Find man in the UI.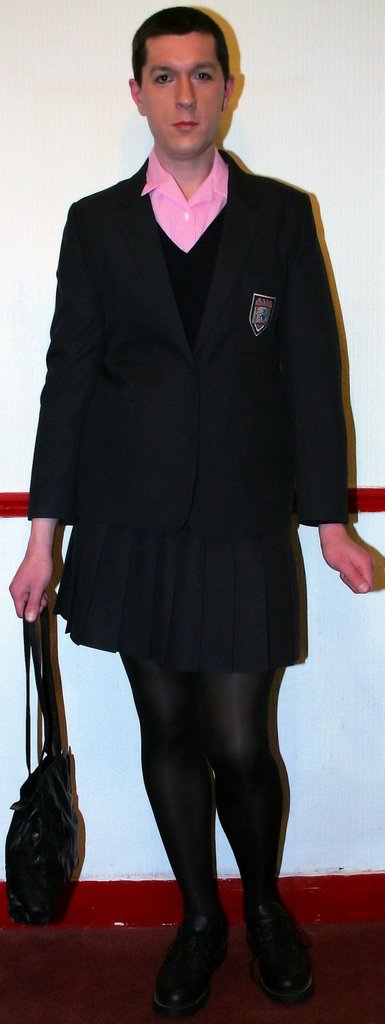
UI element at Rect(26, 24, 354, 953).
